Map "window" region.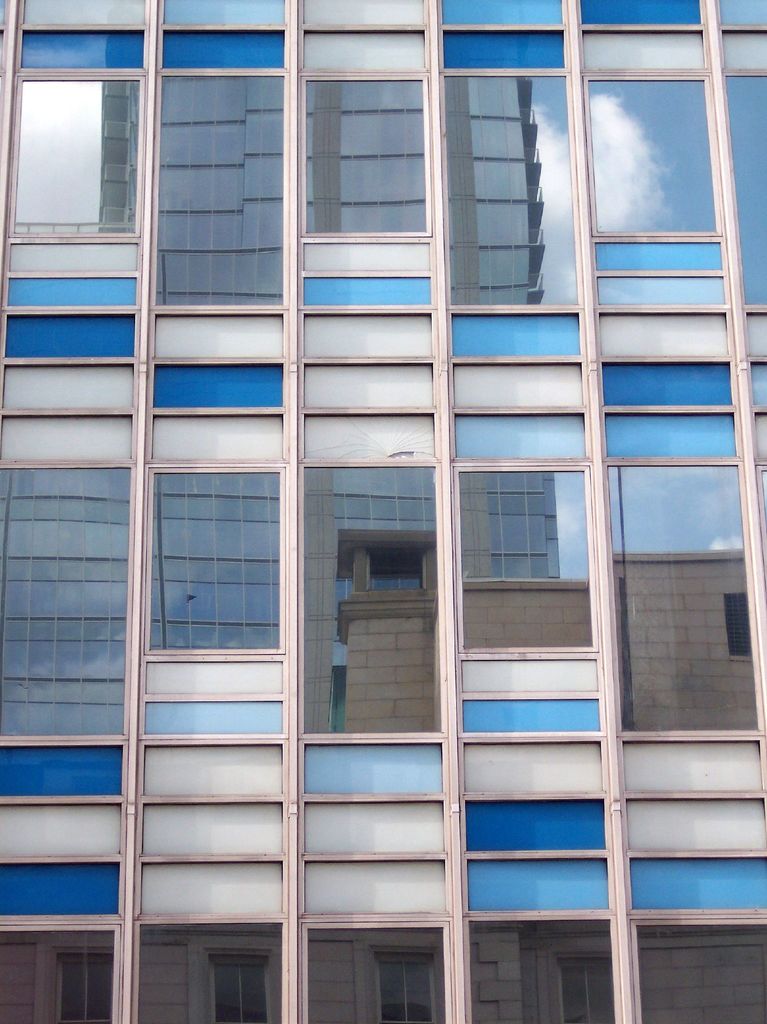
Mapped to (632, 921, 766, 1023).
